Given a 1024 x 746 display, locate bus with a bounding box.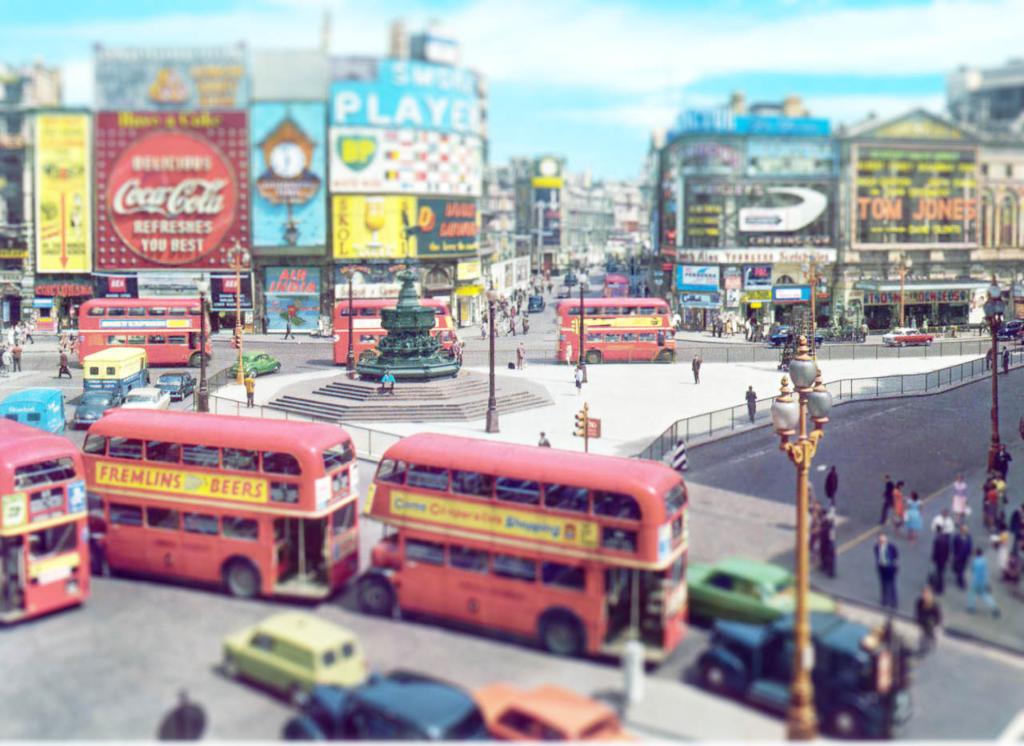
Located: (75,295,214,365).
